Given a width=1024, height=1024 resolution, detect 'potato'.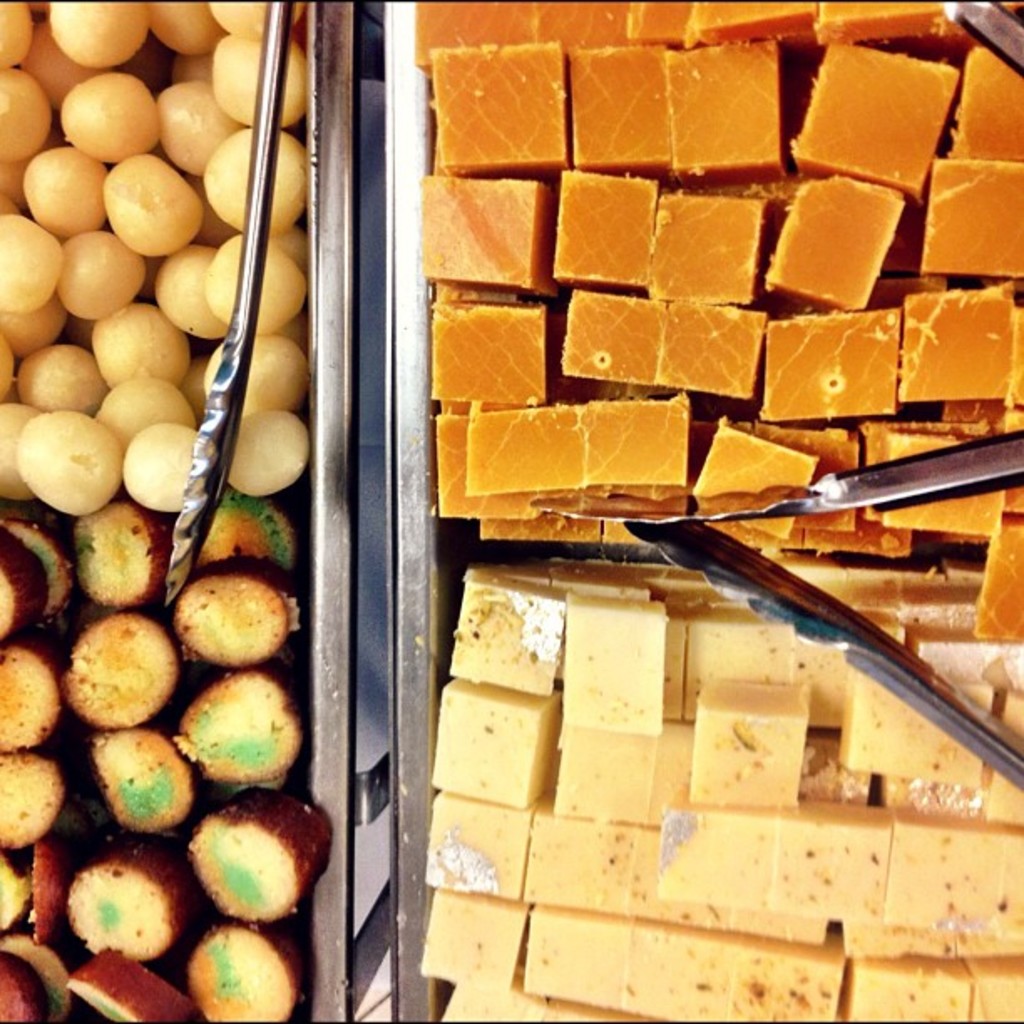
<region>49, 2, 149, 69</region>.
